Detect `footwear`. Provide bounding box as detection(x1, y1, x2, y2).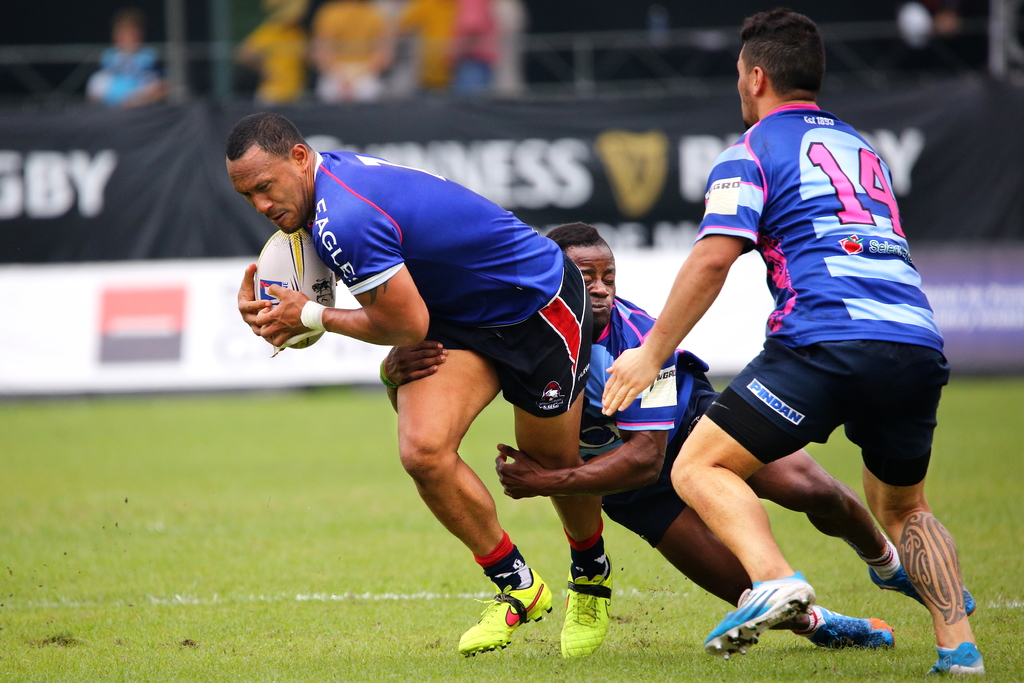
detection(924, 638, 988, 675).
